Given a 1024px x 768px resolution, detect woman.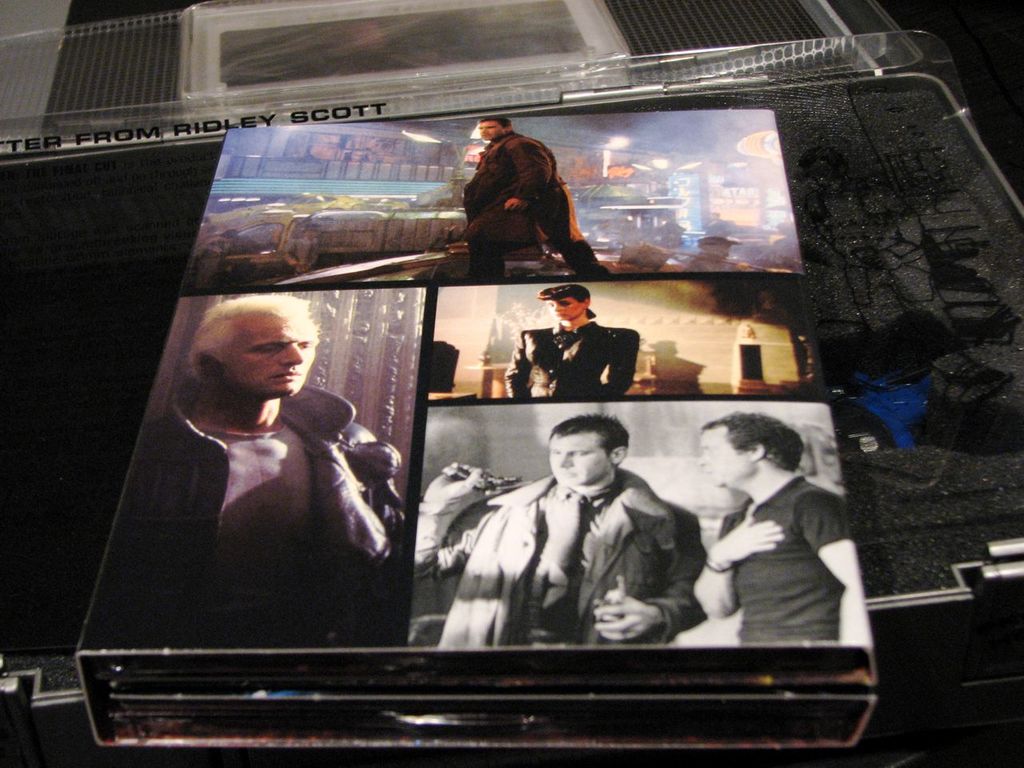
locate(448, 119, 570, 273).
